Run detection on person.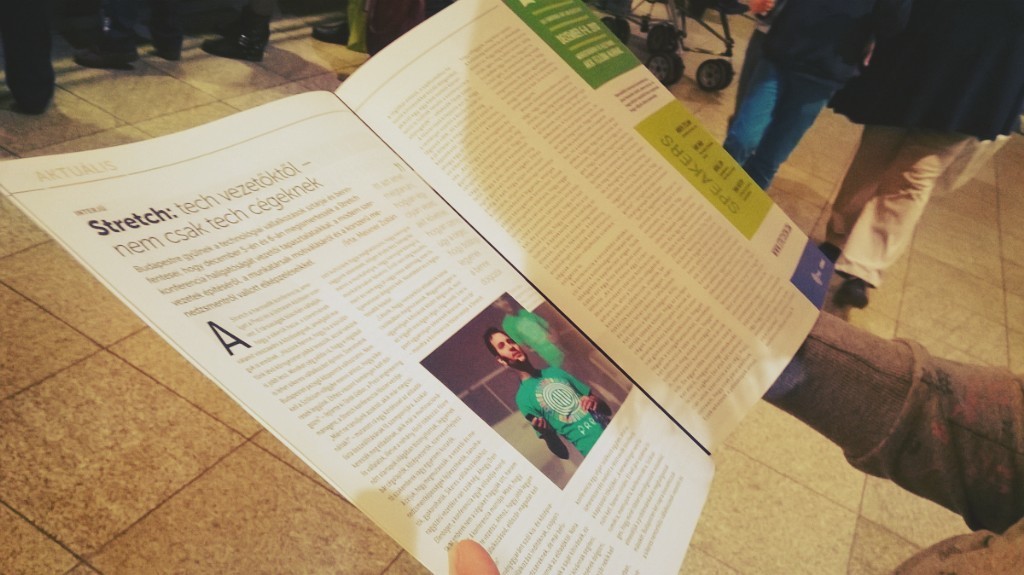
Result: <bbox>716, 0, 881, 191</bbox>.
